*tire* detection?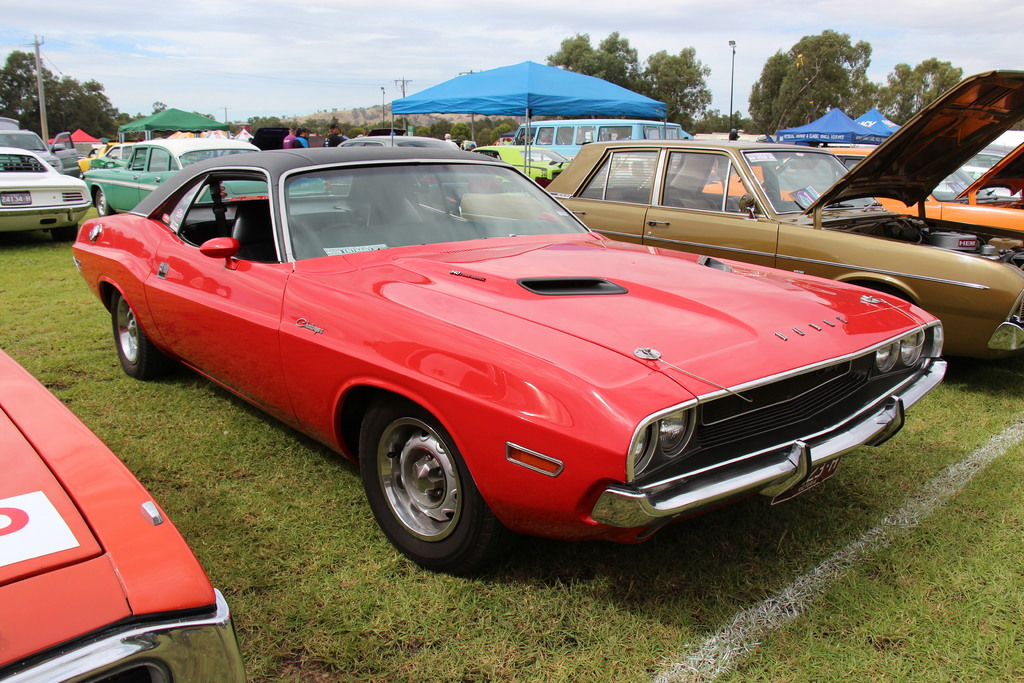
<box>92,181,123,219</box>
